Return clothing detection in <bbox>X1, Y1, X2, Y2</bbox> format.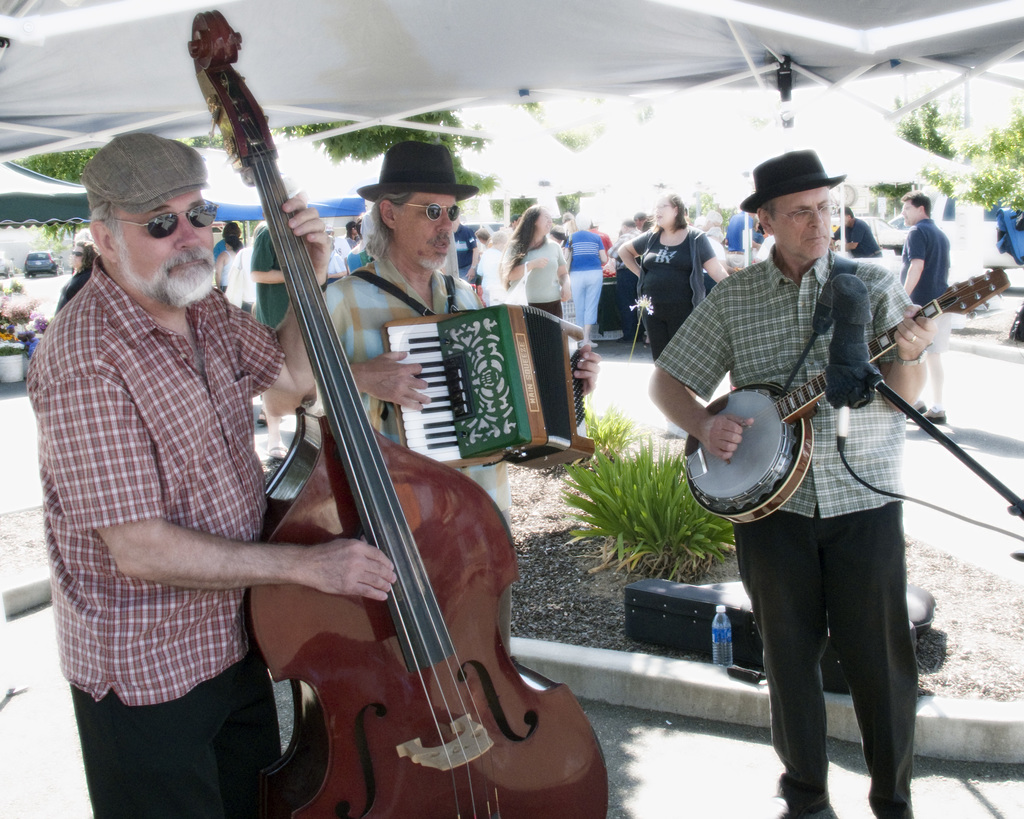
<bbox>40, 246, 293, 818</bbox>.
